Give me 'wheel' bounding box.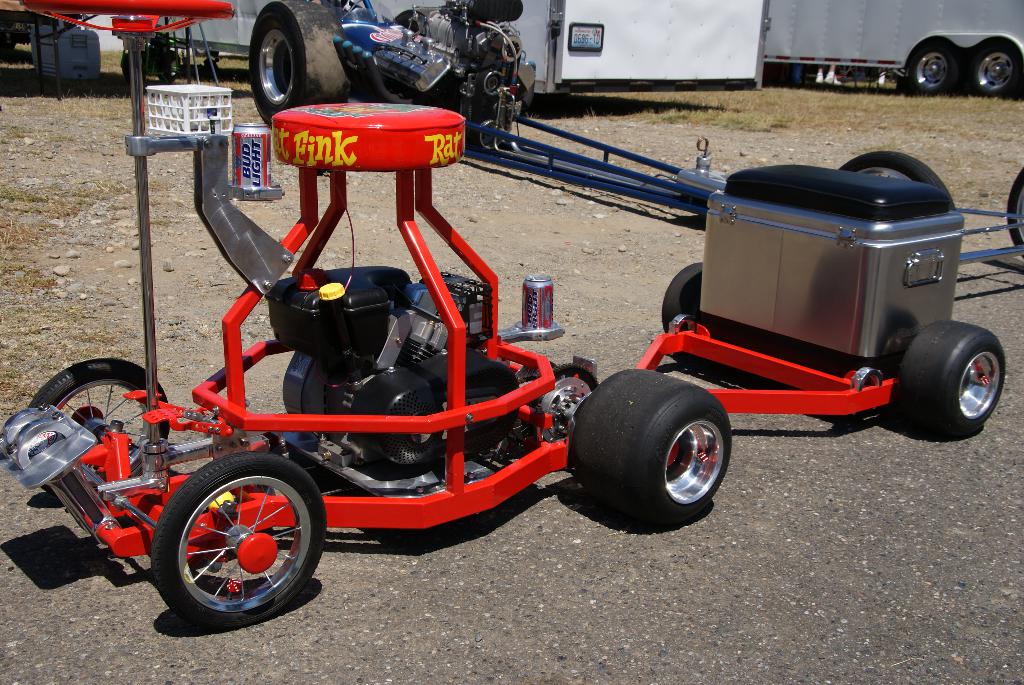
l=285, t=340, r=330, b=407.
